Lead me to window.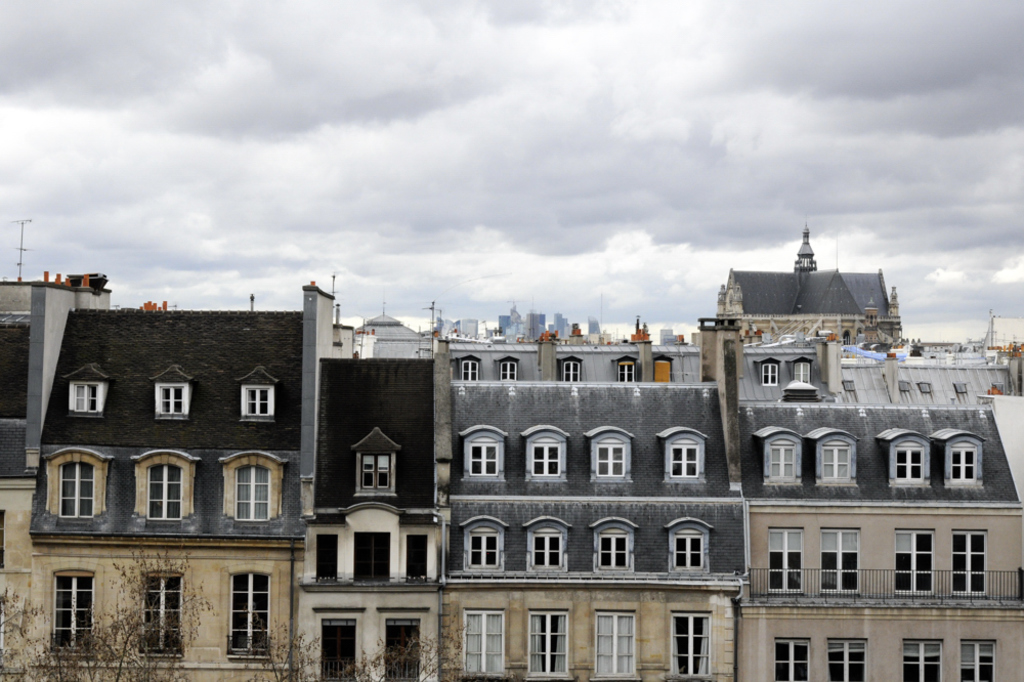
Lead to x1=817, y1=527, x2=861, y2=591.
